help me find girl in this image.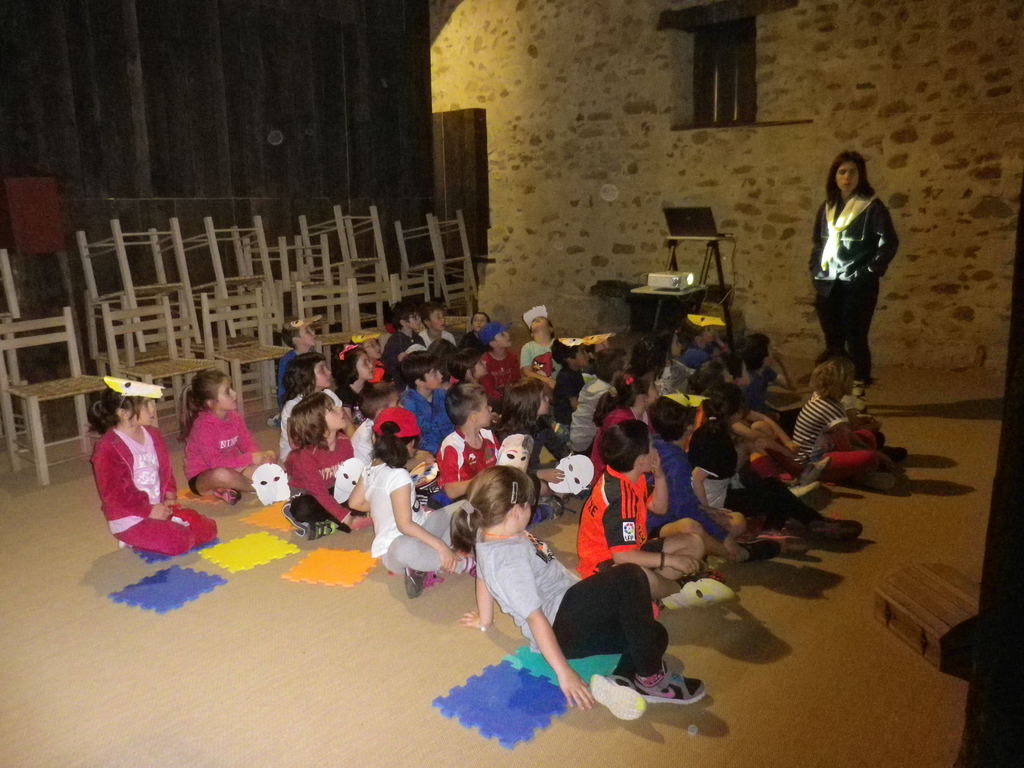
Found it: [x1=584, y1=371, x2=657, y2=462].
